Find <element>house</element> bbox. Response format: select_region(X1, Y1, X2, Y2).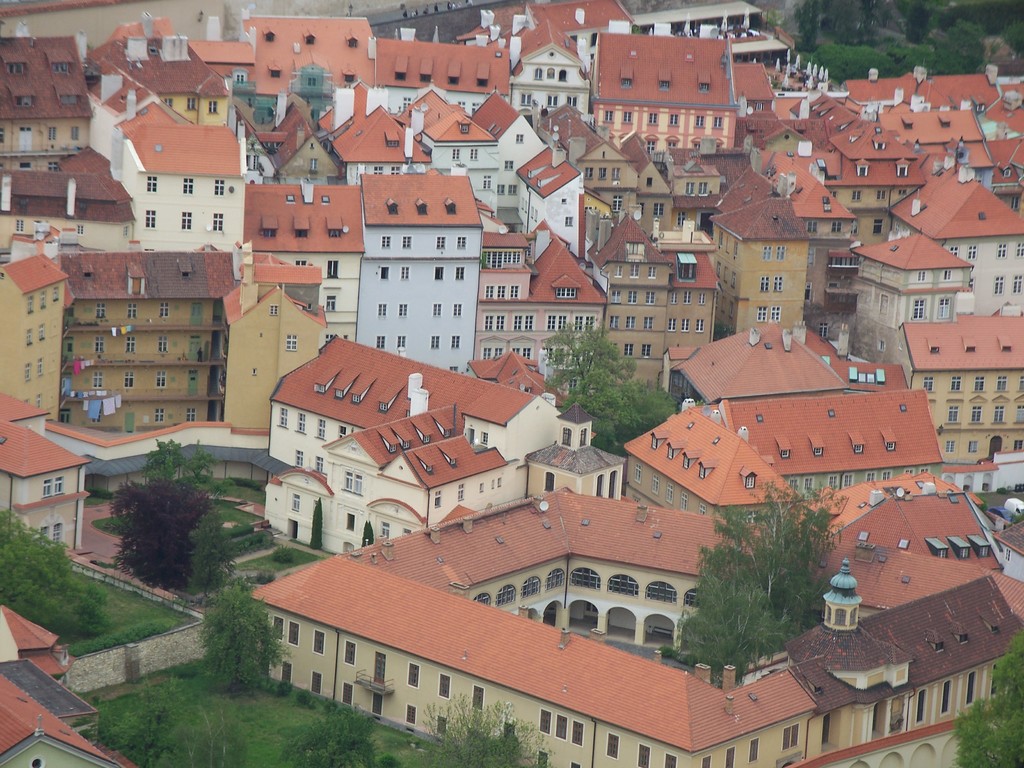
select_region(0, 388, 62, 442).
